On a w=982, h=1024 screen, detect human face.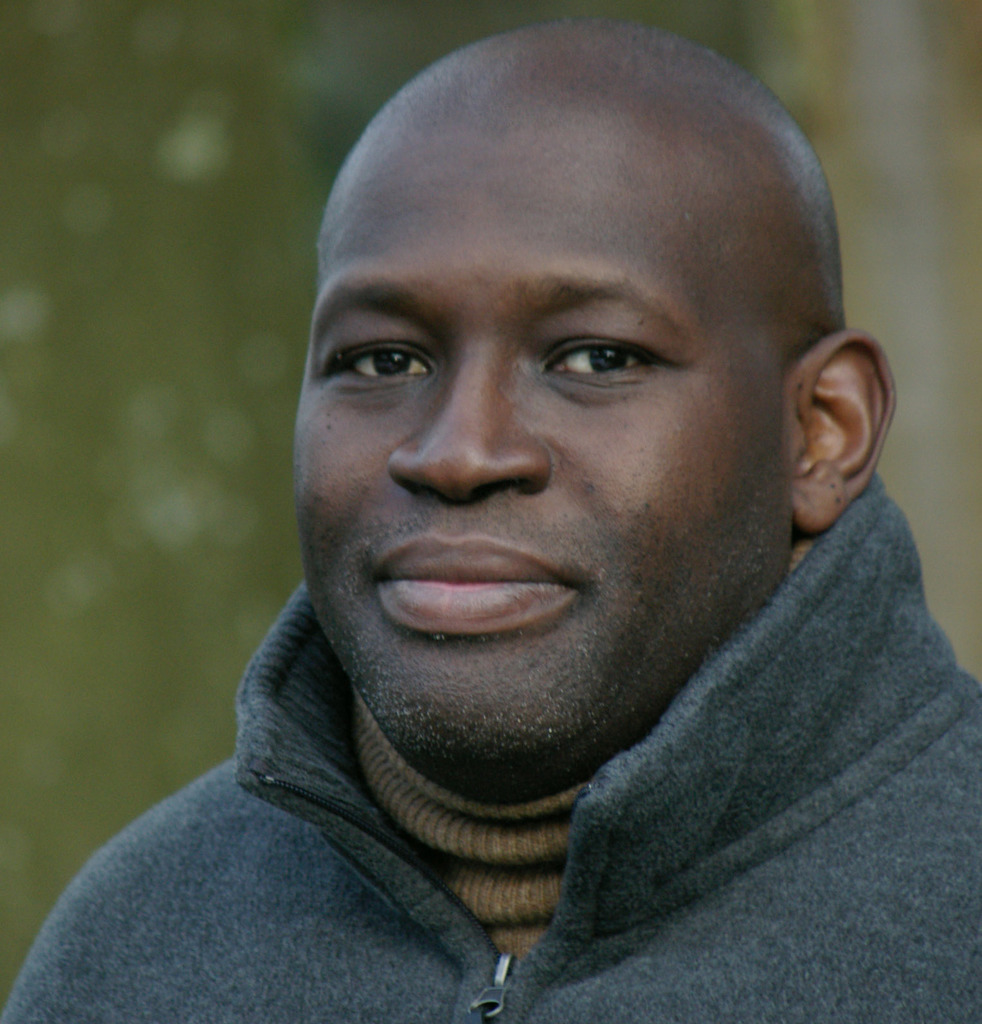
[298, 46, 790, 781].
